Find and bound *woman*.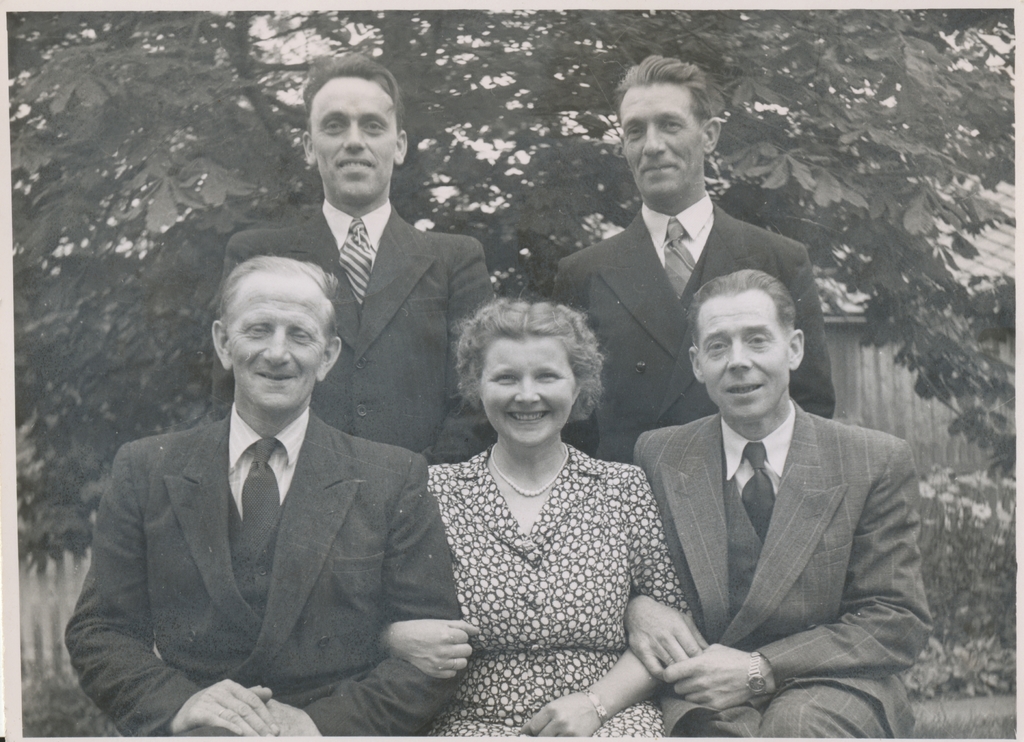
Bound: l=413, t=267, r=676, b=739.
